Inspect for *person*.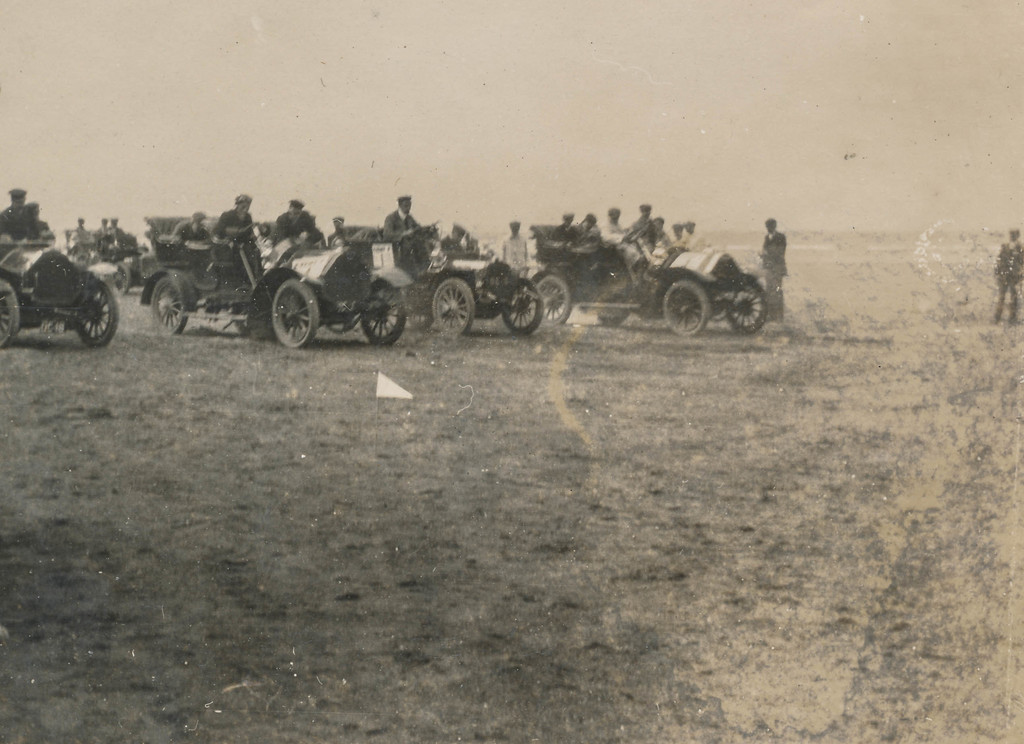
Inspection: <box>382,191,441,264</box>.
